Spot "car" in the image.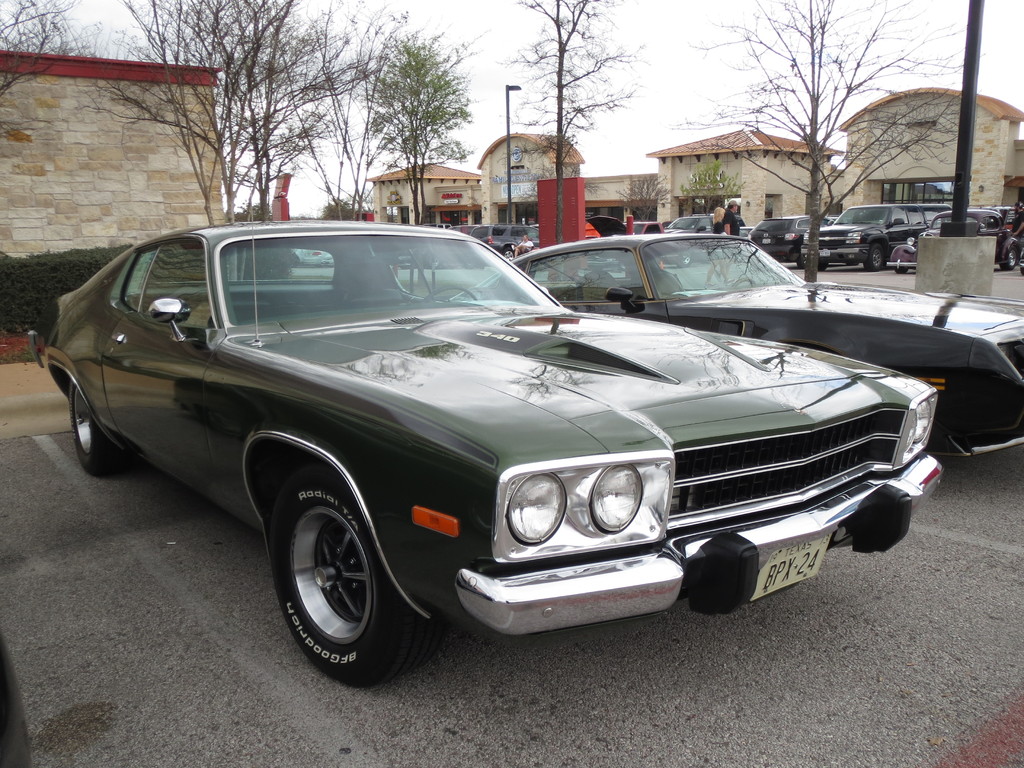
"car" found at bbox=[521, 240, 1023, 462].
